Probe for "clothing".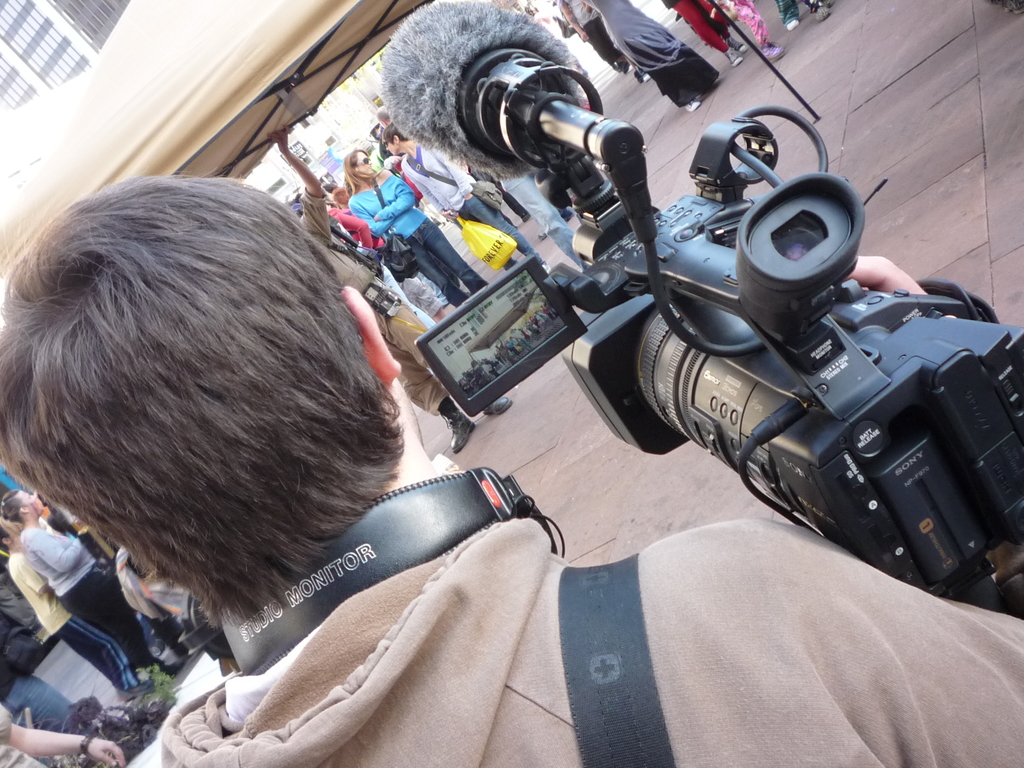
Probe result: 574:0:718:104.
